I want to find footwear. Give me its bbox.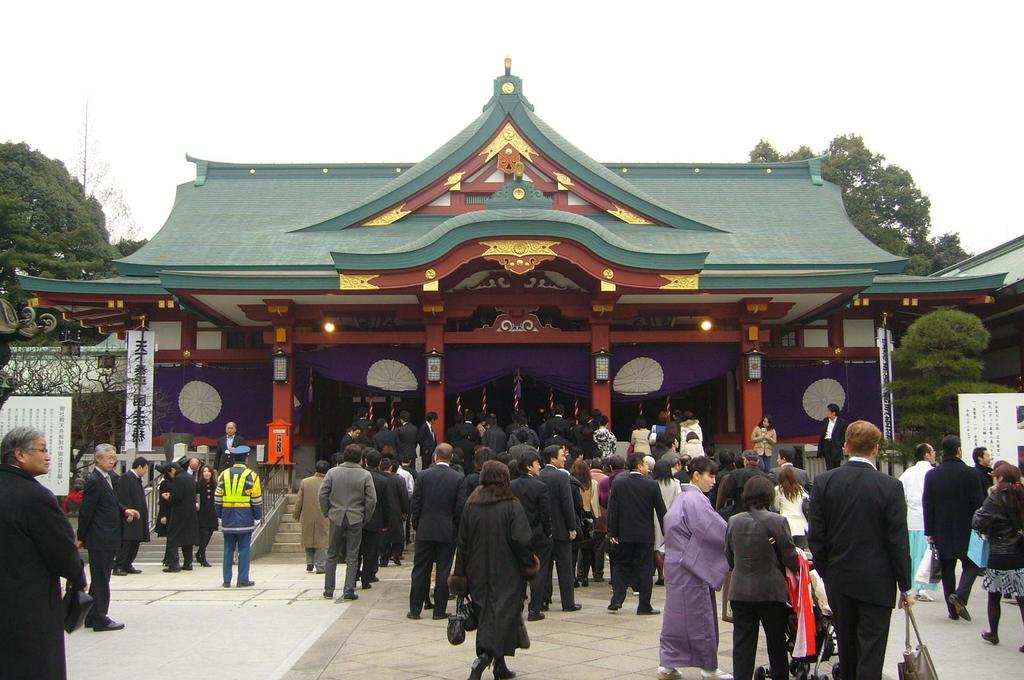
(702, 670, 733, 679).
